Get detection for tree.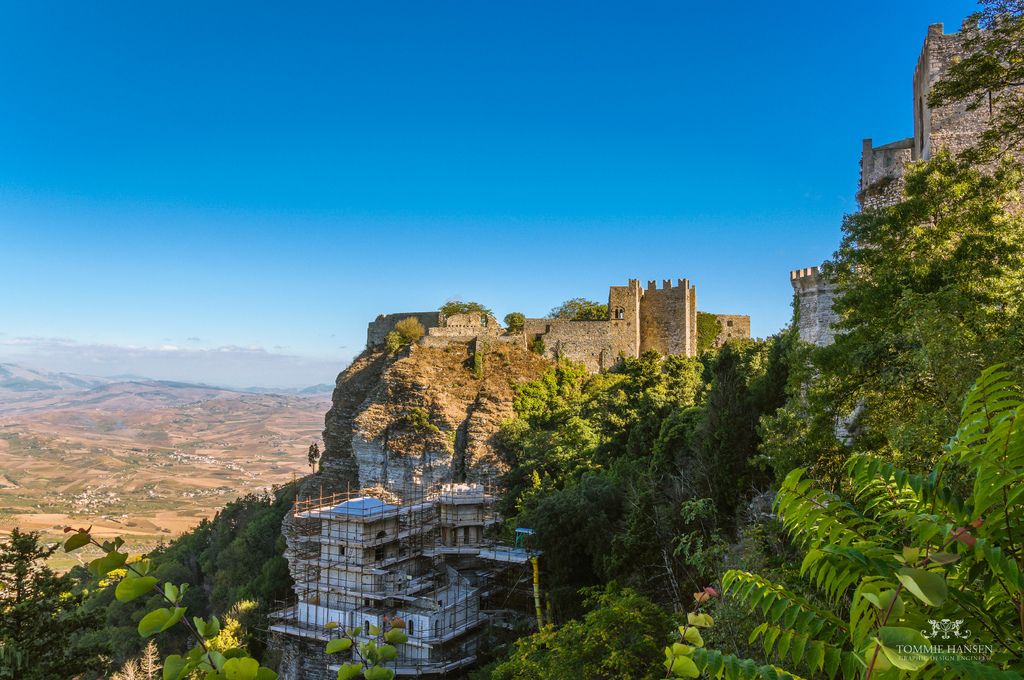
Detection: locate(492, 580, 672, 679).
